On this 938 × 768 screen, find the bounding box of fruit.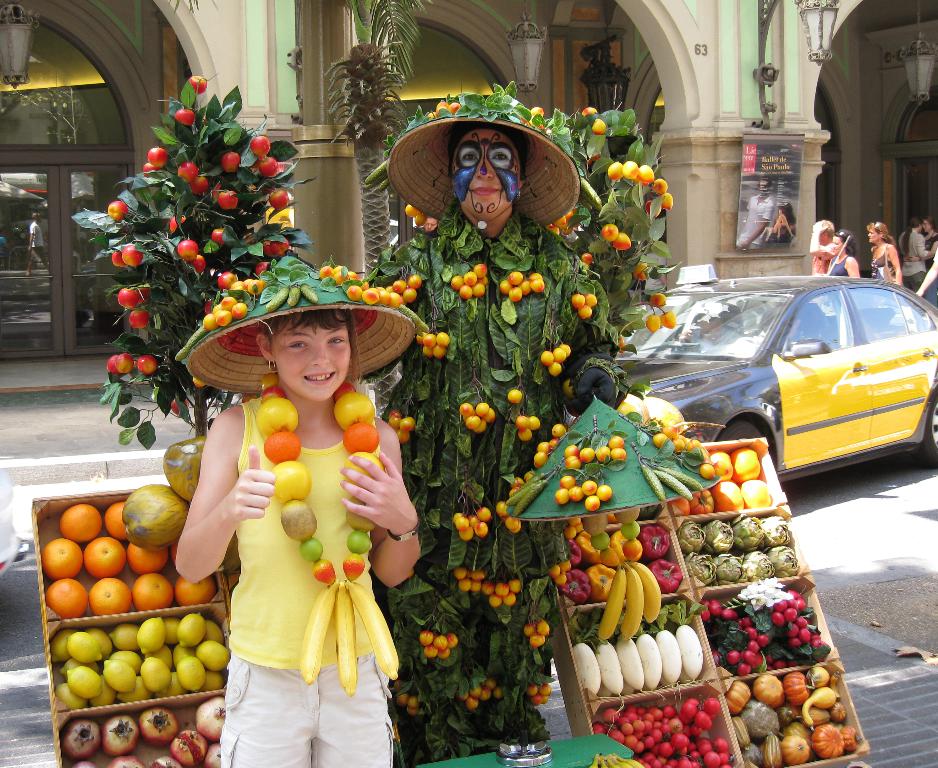
Bounding box: [left=59, top=502, right=101, bottom=543].
